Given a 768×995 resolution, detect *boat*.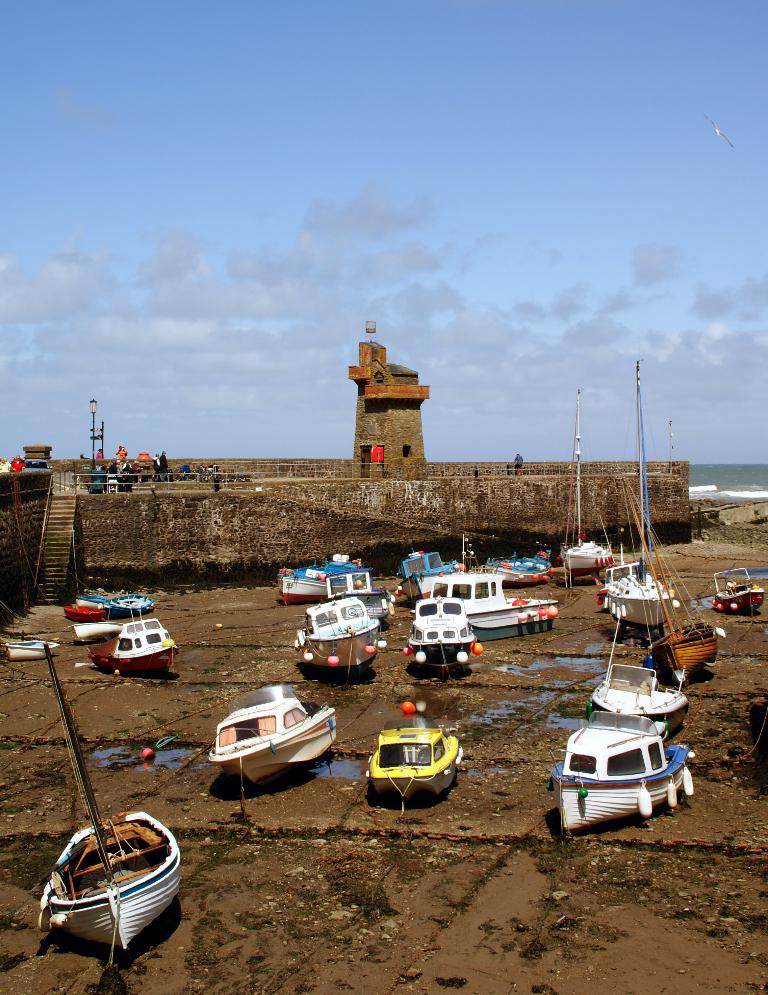
region(560, 388, 611, 578).
